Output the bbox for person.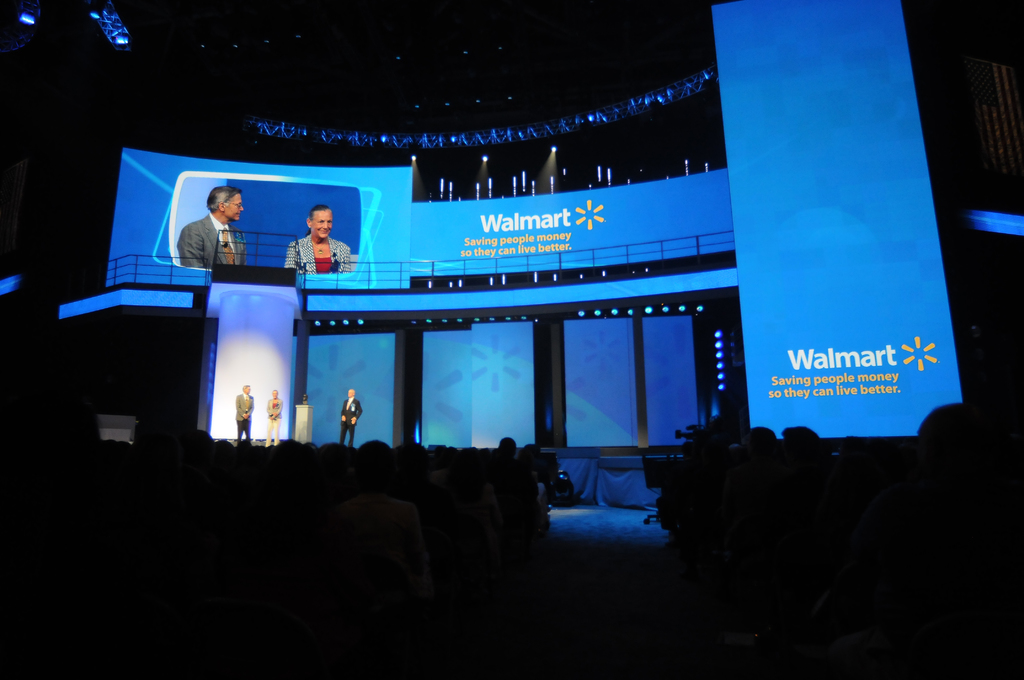
<bbox>269, 385, 283, 442</bbox>.
